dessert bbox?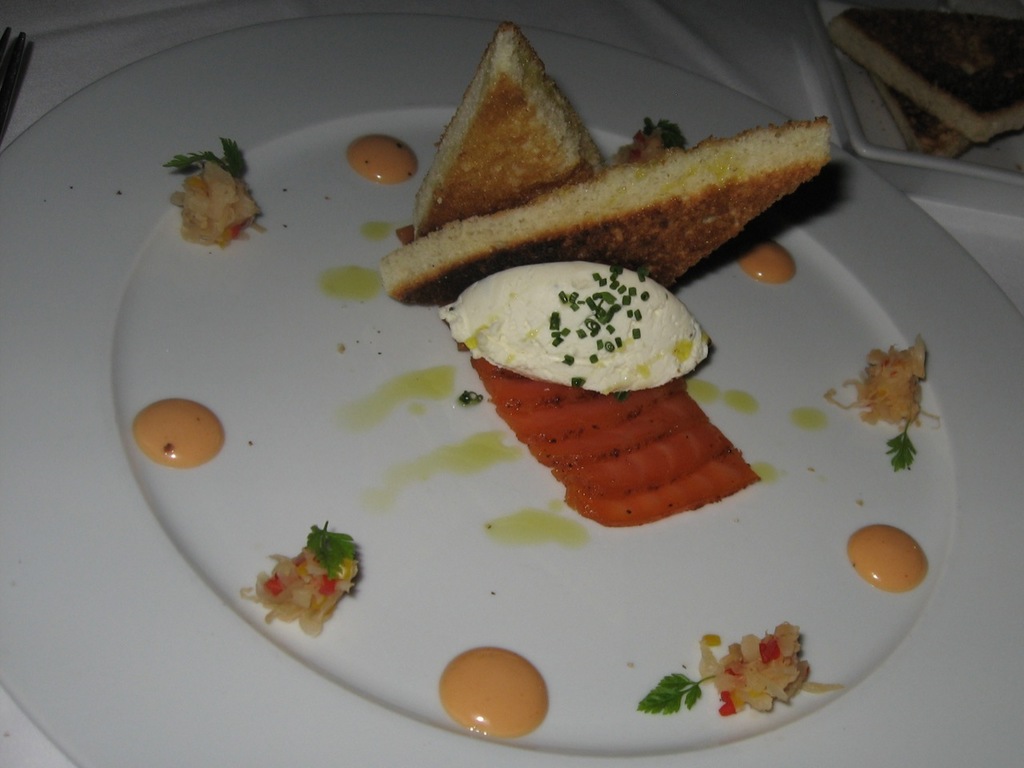
crop(384, 78, 833, 309)
